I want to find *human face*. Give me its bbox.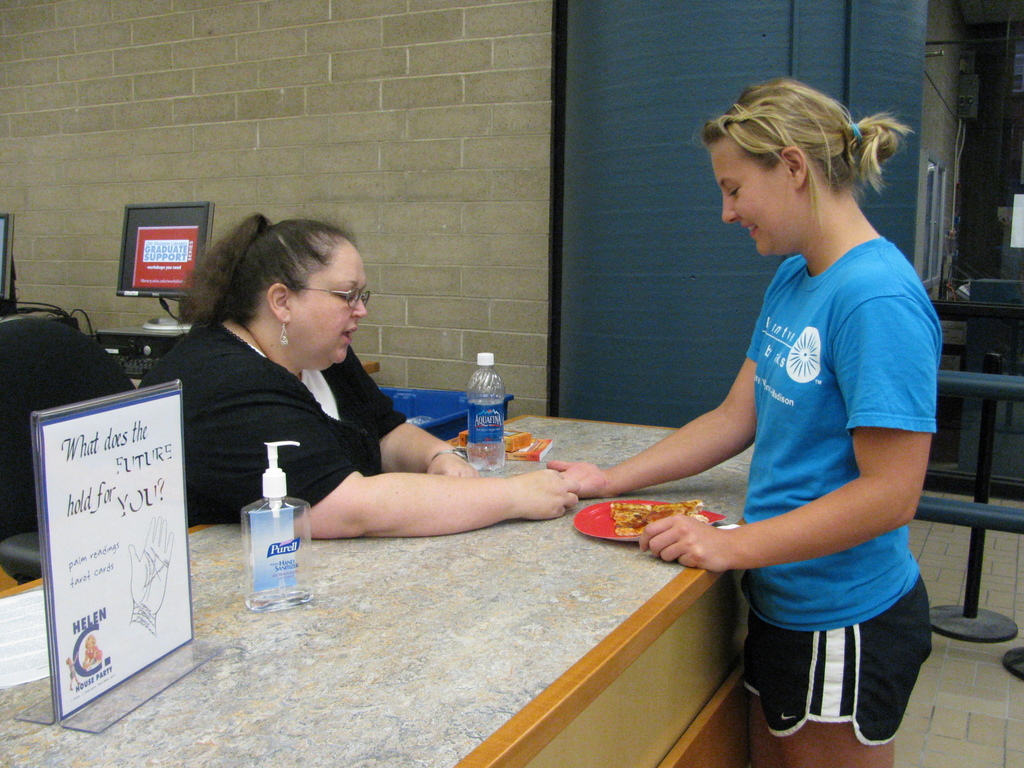
291:241:367:366.
